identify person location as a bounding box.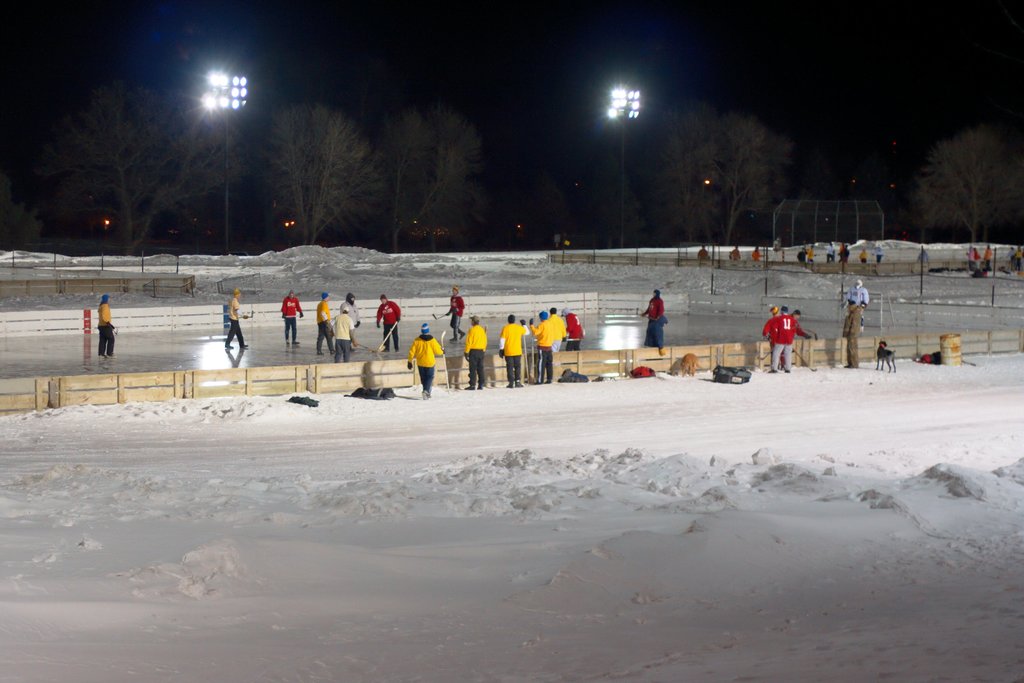
select_region(769, 296, 817, 368).
